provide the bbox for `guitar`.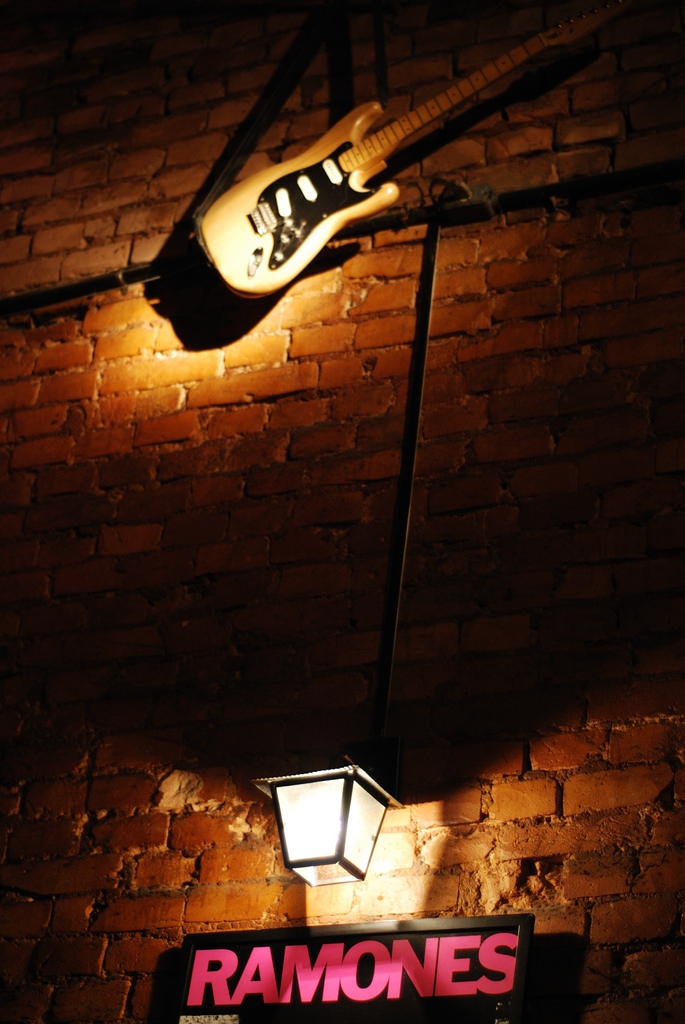
locate(177, 4, 684, 308).
